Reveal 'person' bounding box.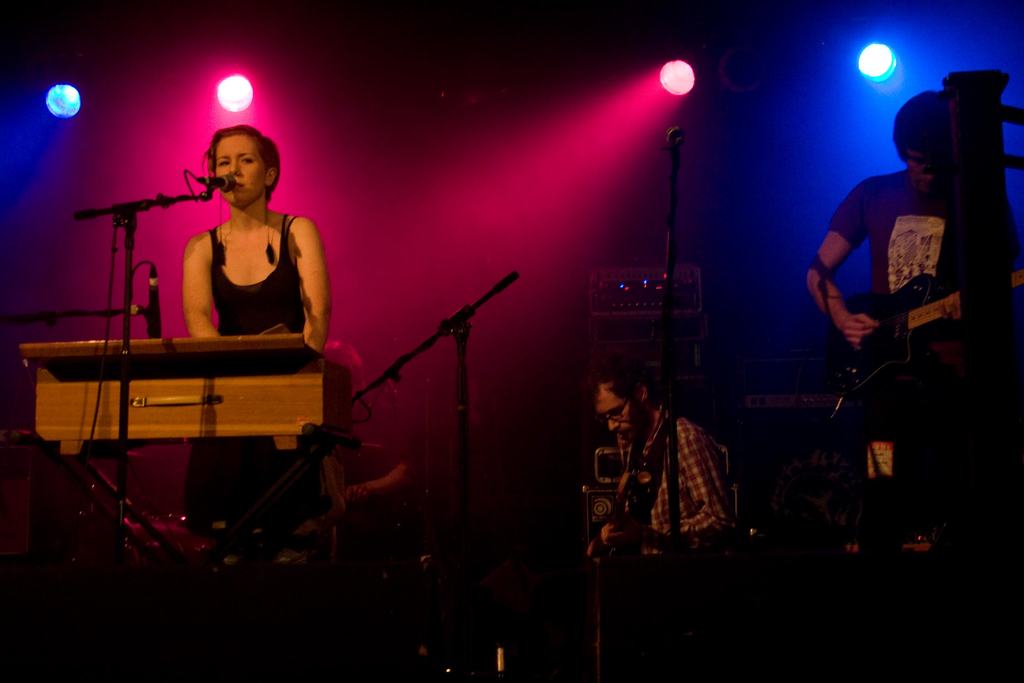
Revealed: <bbox>272, 316, 412, 592</bbox>.
